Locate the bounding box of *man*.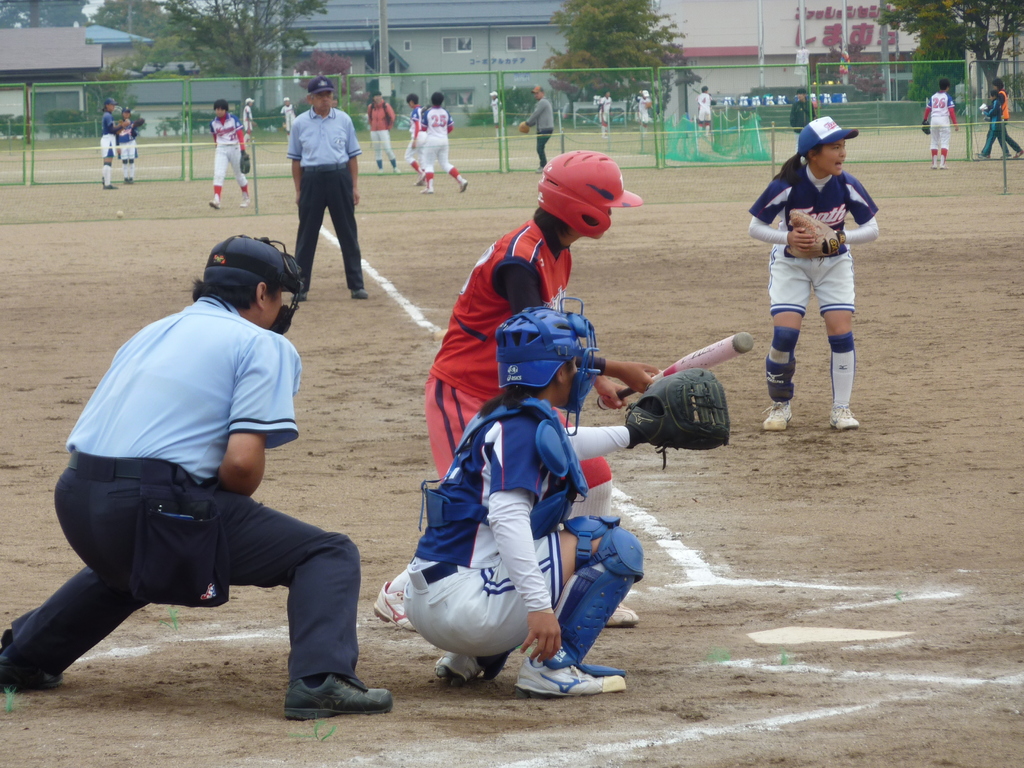
Bounding box: <bbox>522, 86, 558, 169</bbox>.
